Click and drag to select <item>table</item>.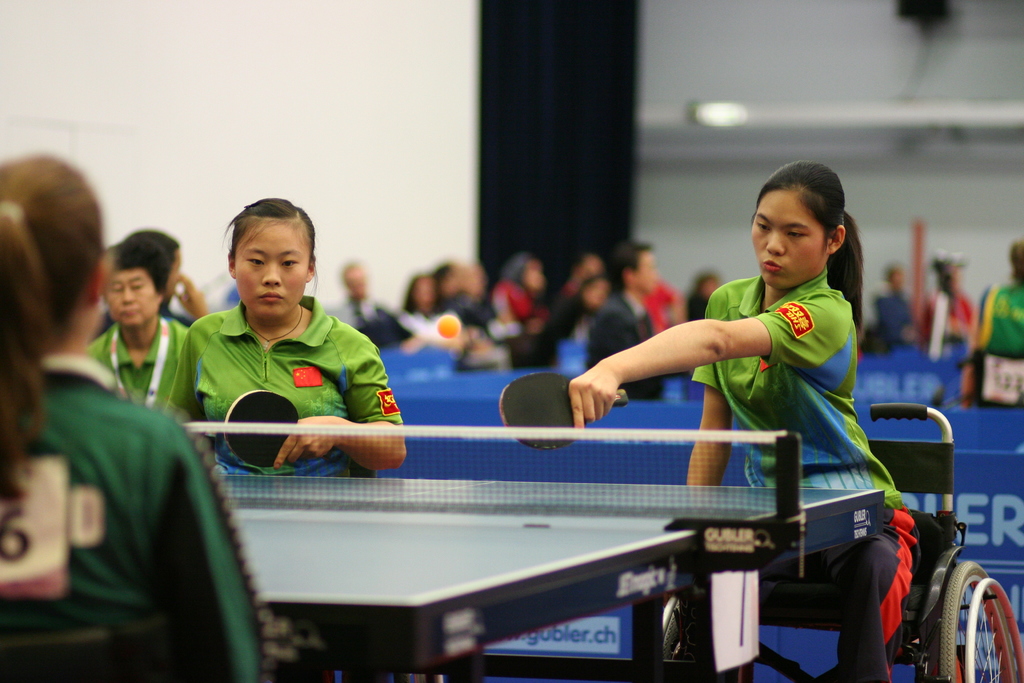
Selection: 188/422/879/682.
